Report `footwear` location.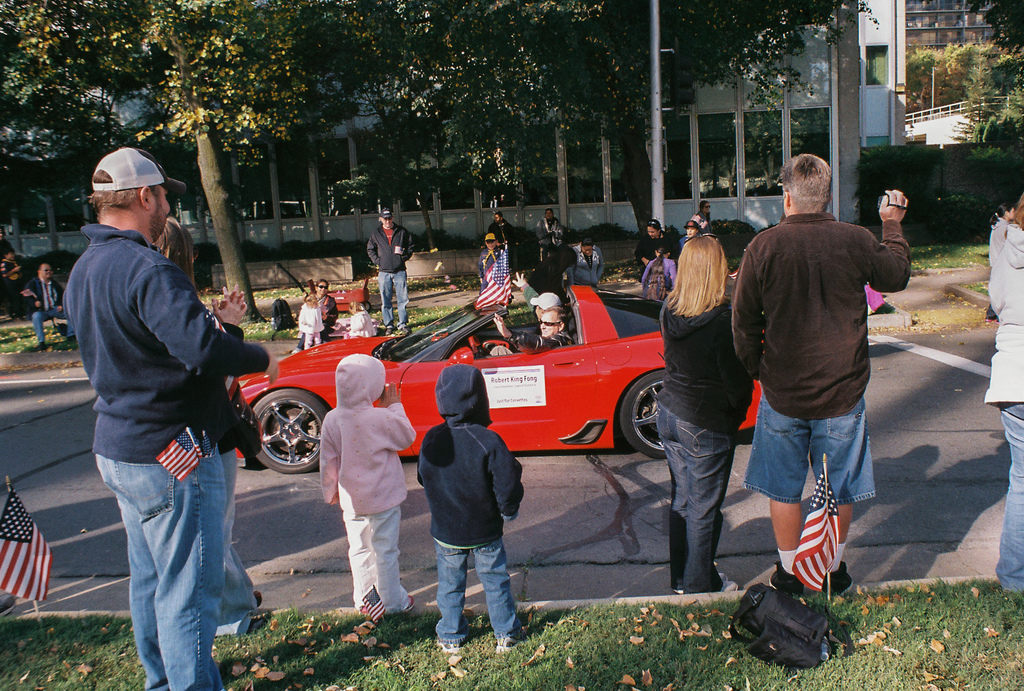
Report: pyautogui.locateOnScreen(768, 557, 806, 597).
